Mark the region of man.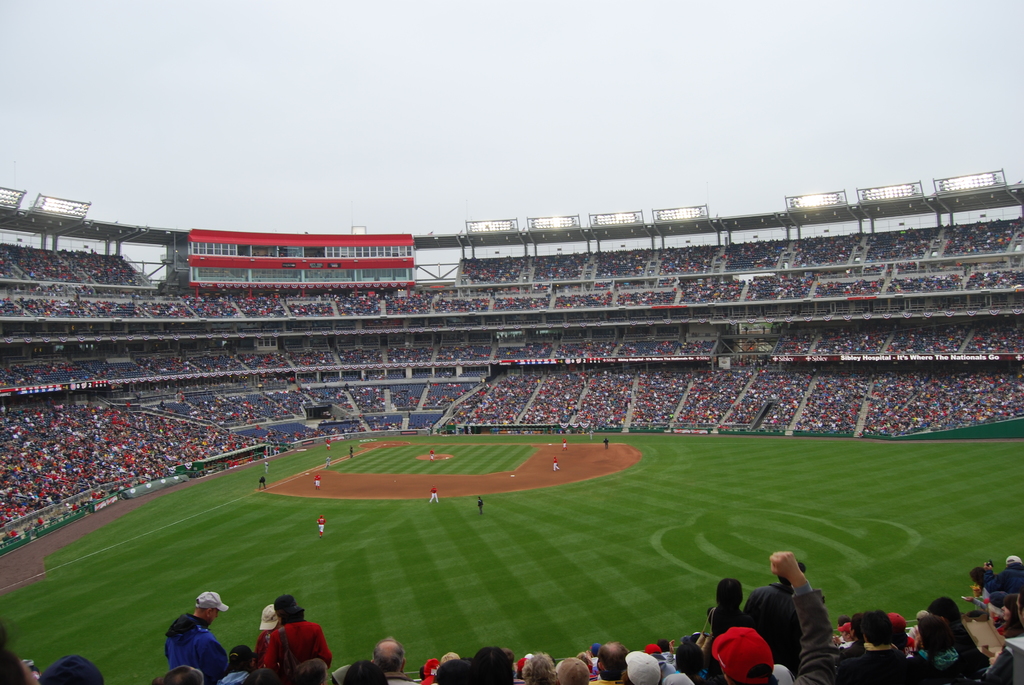
Region: left=154, top=597, right=223, bottom=684.
